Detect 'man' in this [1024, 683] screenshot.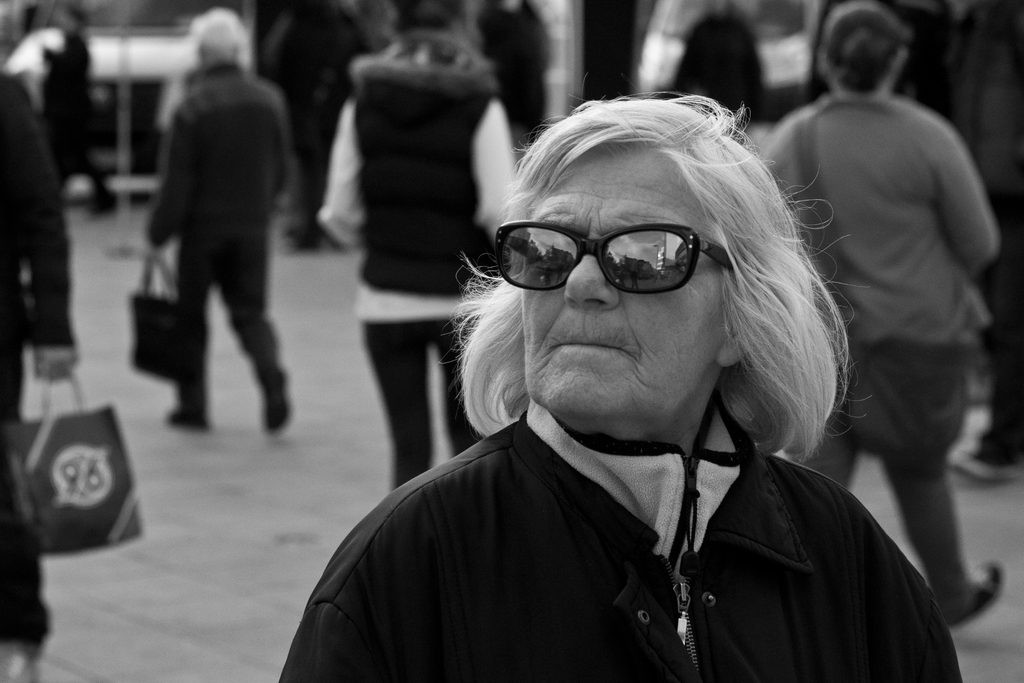
Detection: bbox=(124, 14, 299, 458).
